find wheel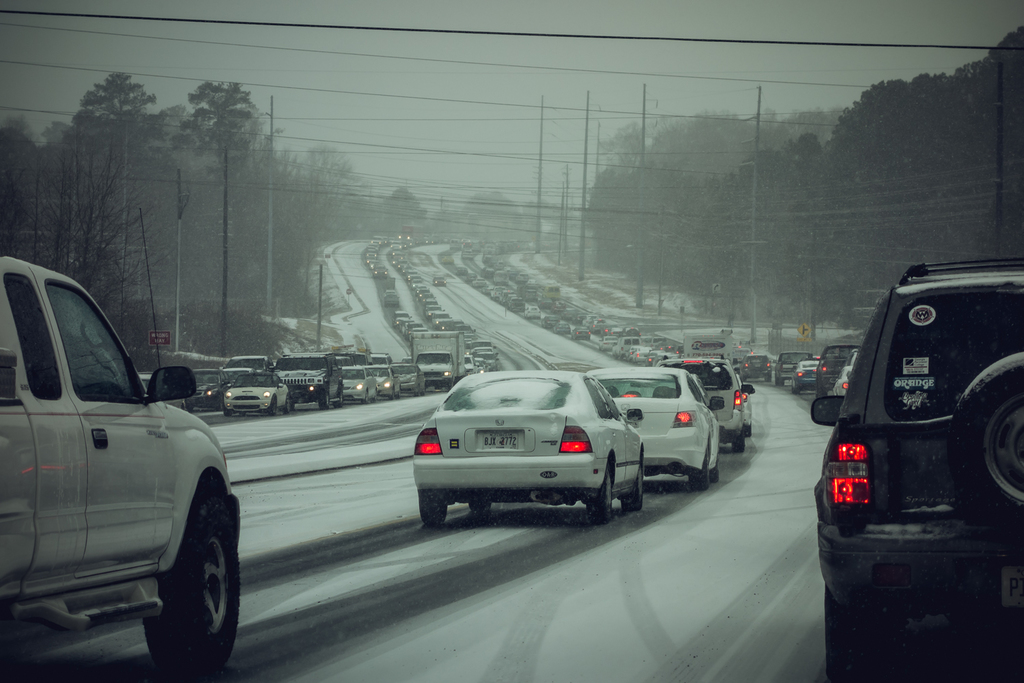
588:467:612:524
